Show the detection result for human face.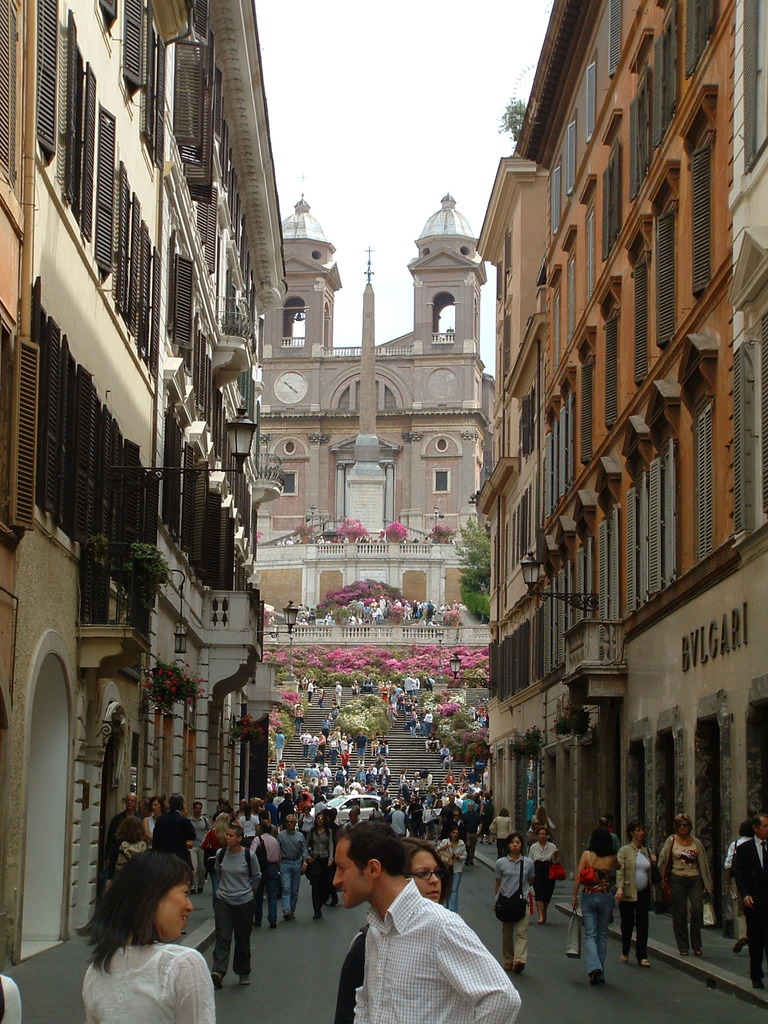
bbox=[157, 878, 191, 940].
